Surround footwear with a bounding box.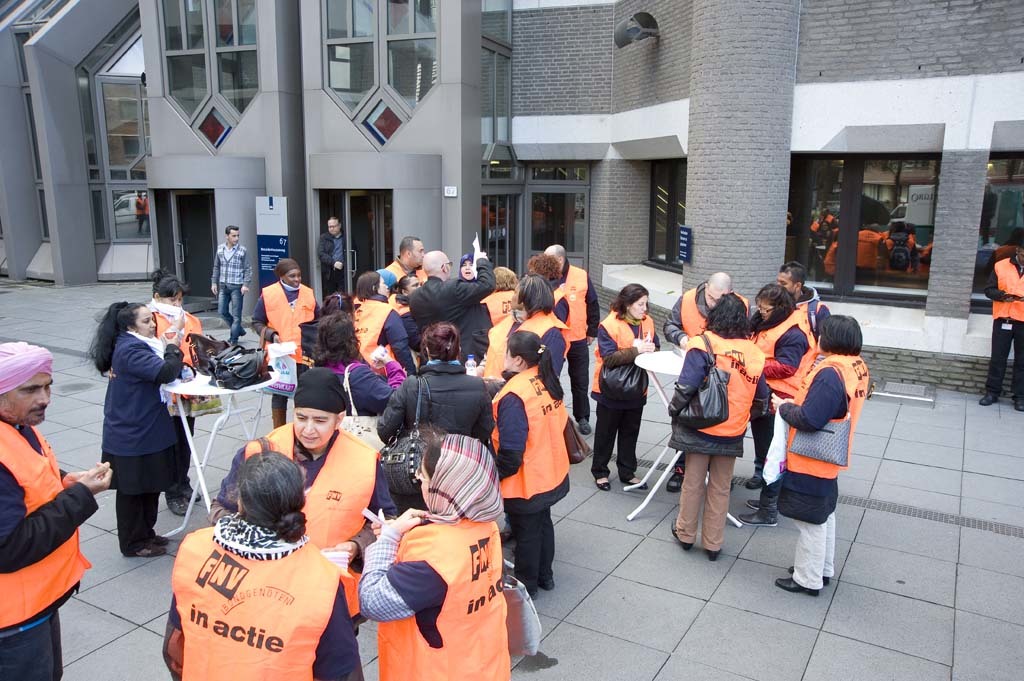
[579,414,590,426].
